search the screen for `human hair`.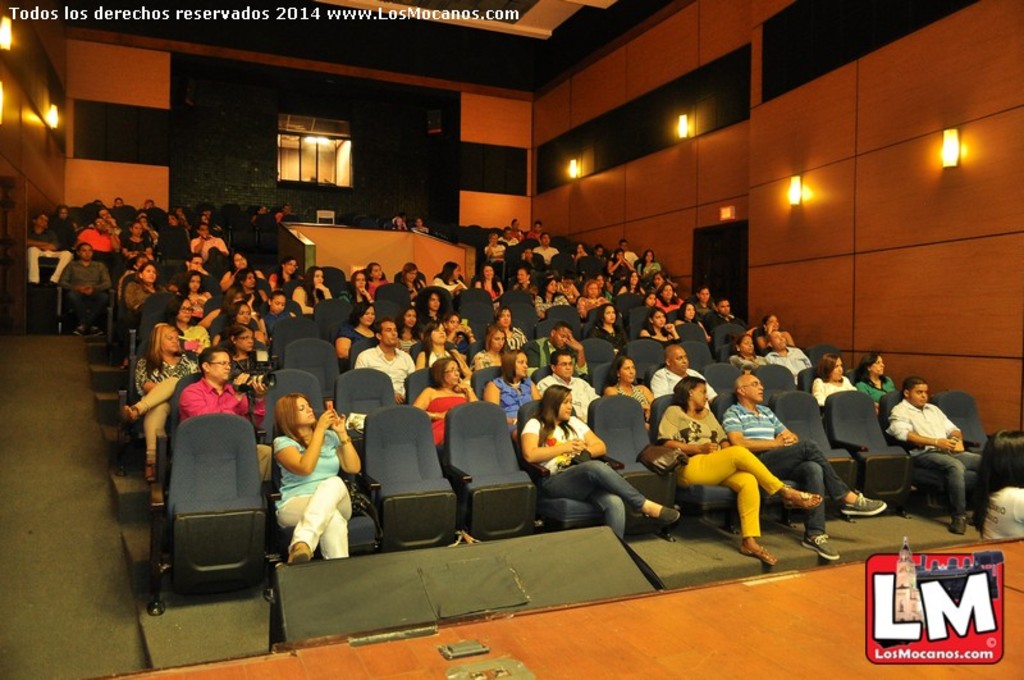
Found at l=716, t=296, r=731, b=306.
